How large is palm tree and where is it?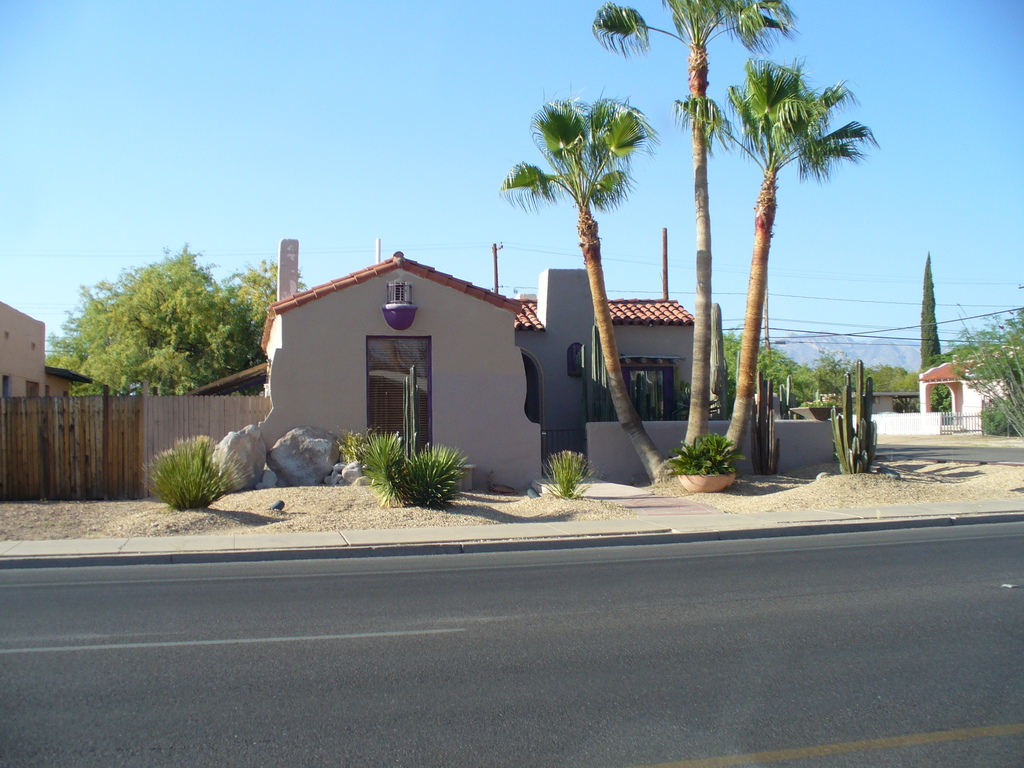
Bounding box: pyautogui.locateOnScreen(580, 0, 797, 448).
